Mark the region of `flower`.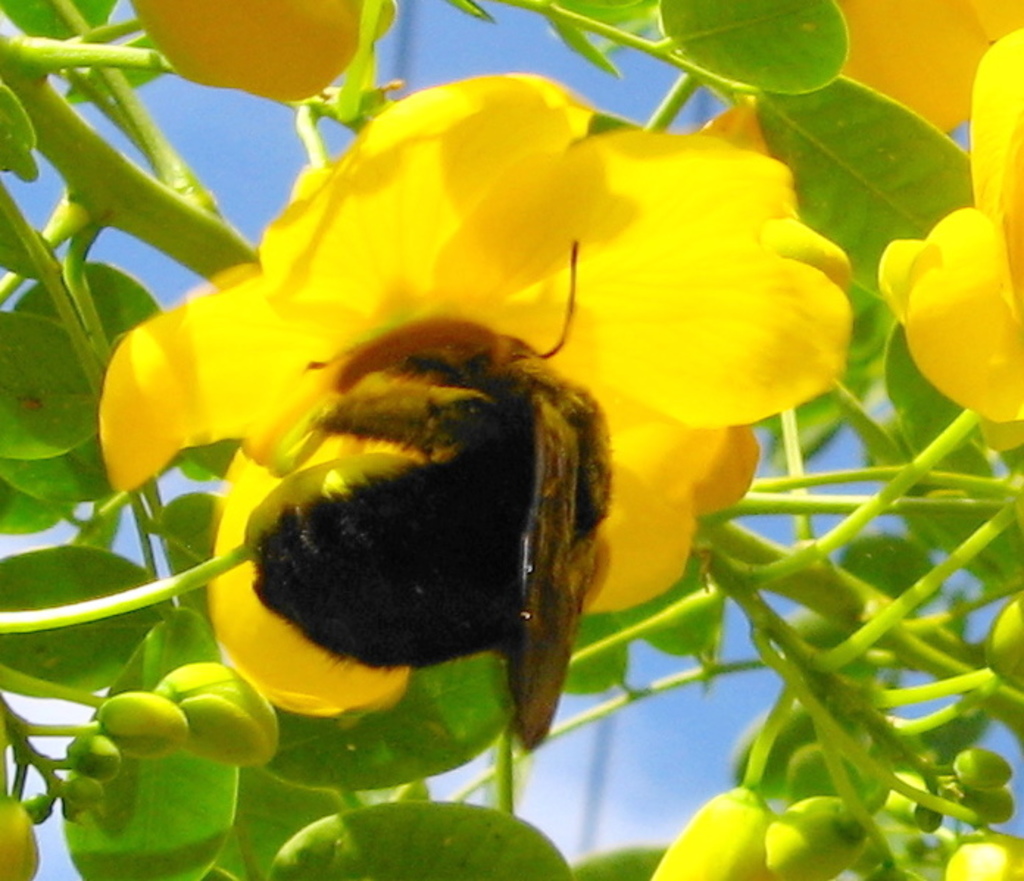
Region: [765,794,859,880].
